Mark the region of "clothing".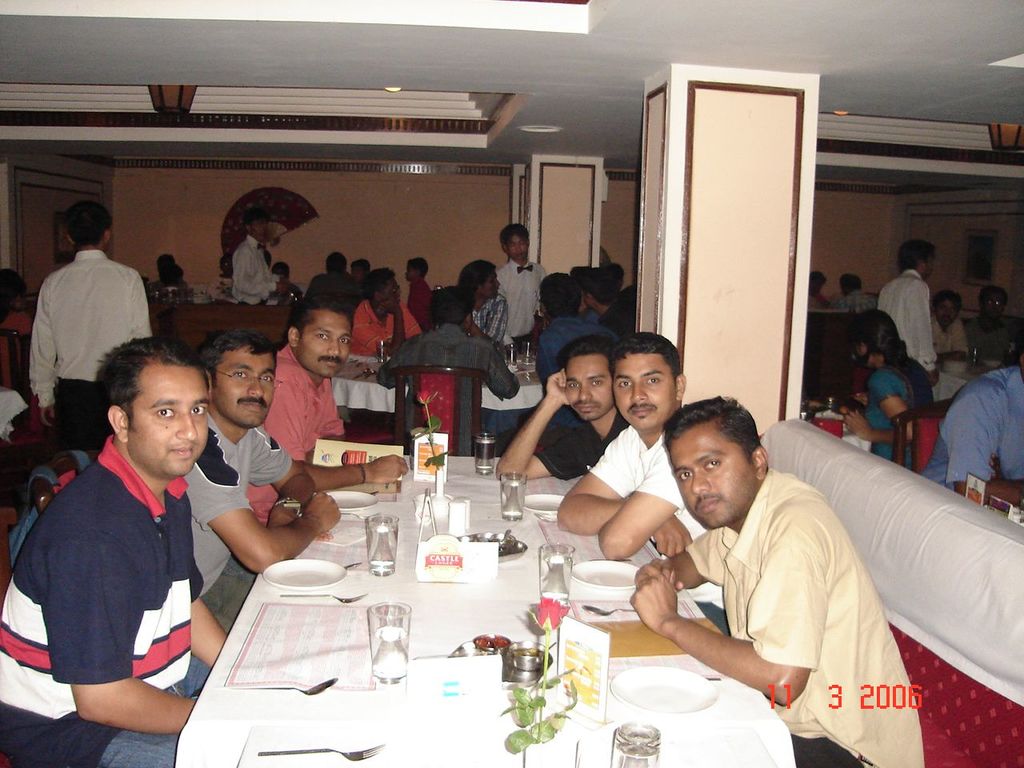
Region: [x1=494, y1=262, x2=544, y2=346].
